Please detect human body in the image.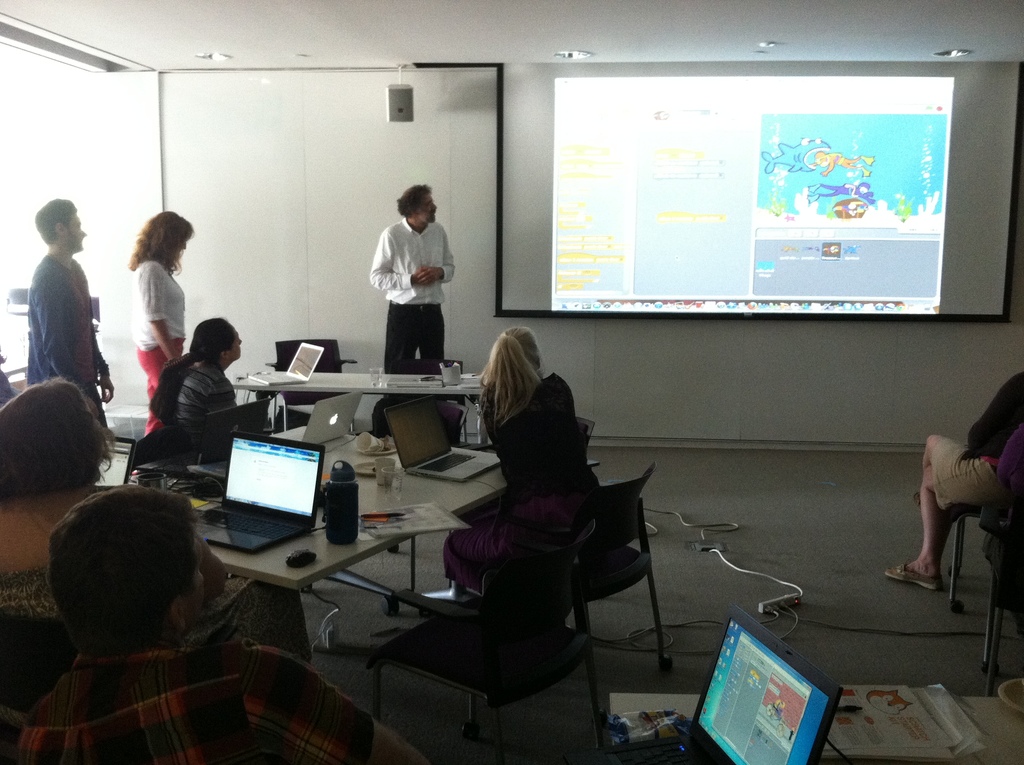
rect(129, 210, 193, 429).
